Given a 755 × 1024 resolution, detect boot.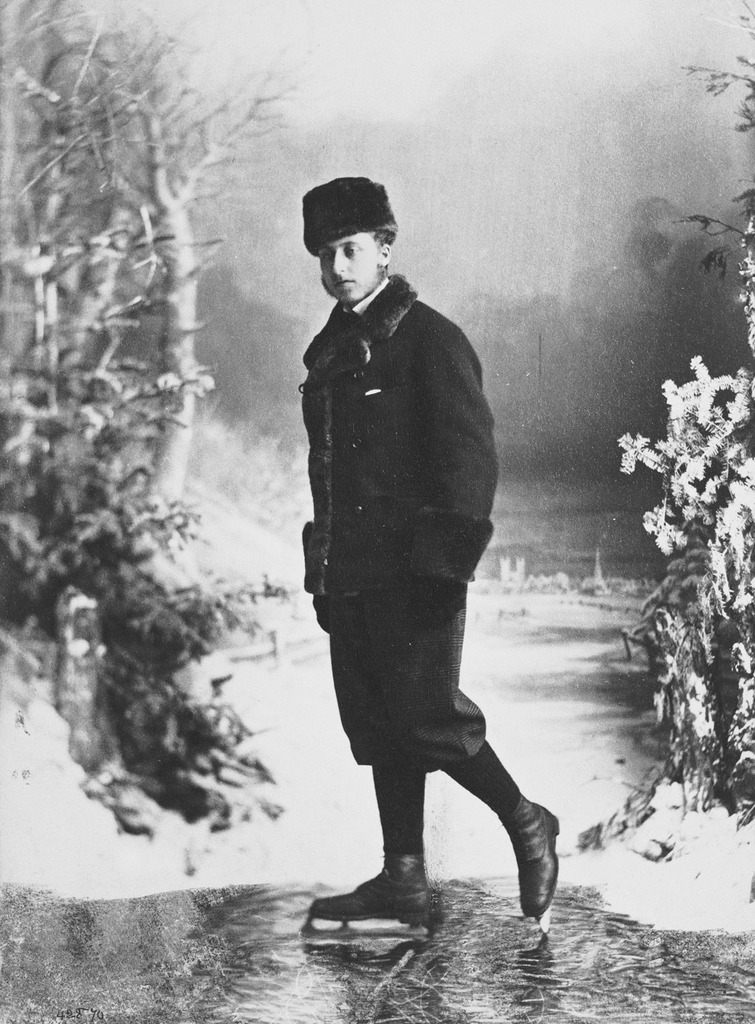
x1=332 y1=847 x2=447 y2=933.
